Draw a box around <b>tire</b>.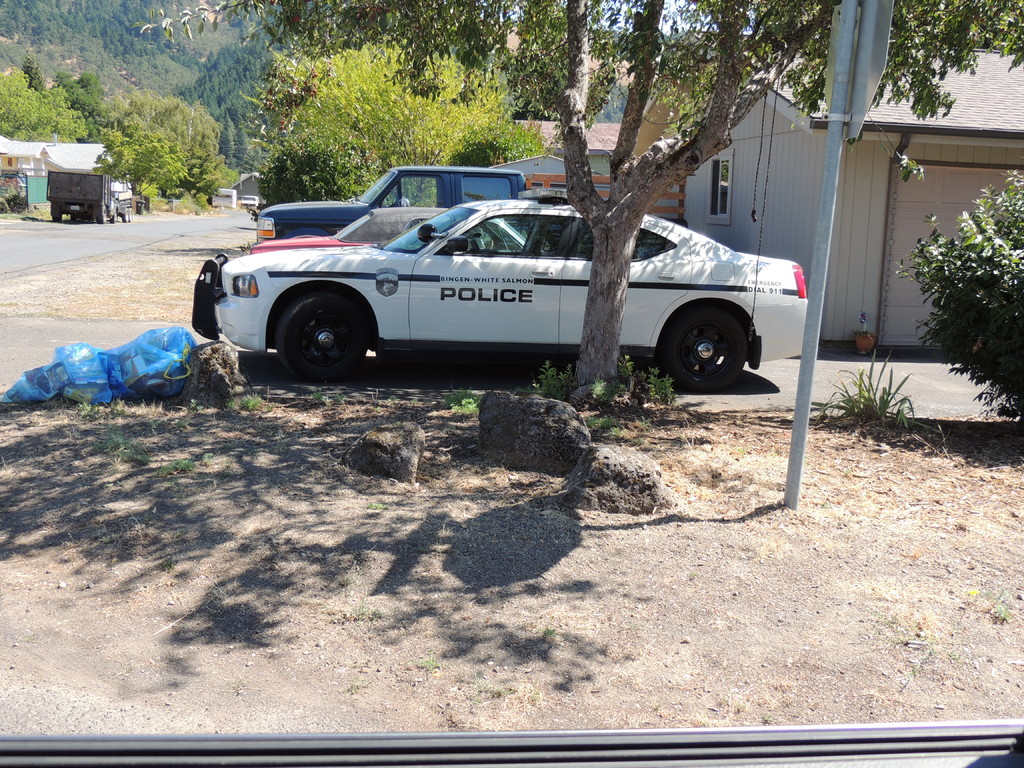
(266, 279, 374, 371).
